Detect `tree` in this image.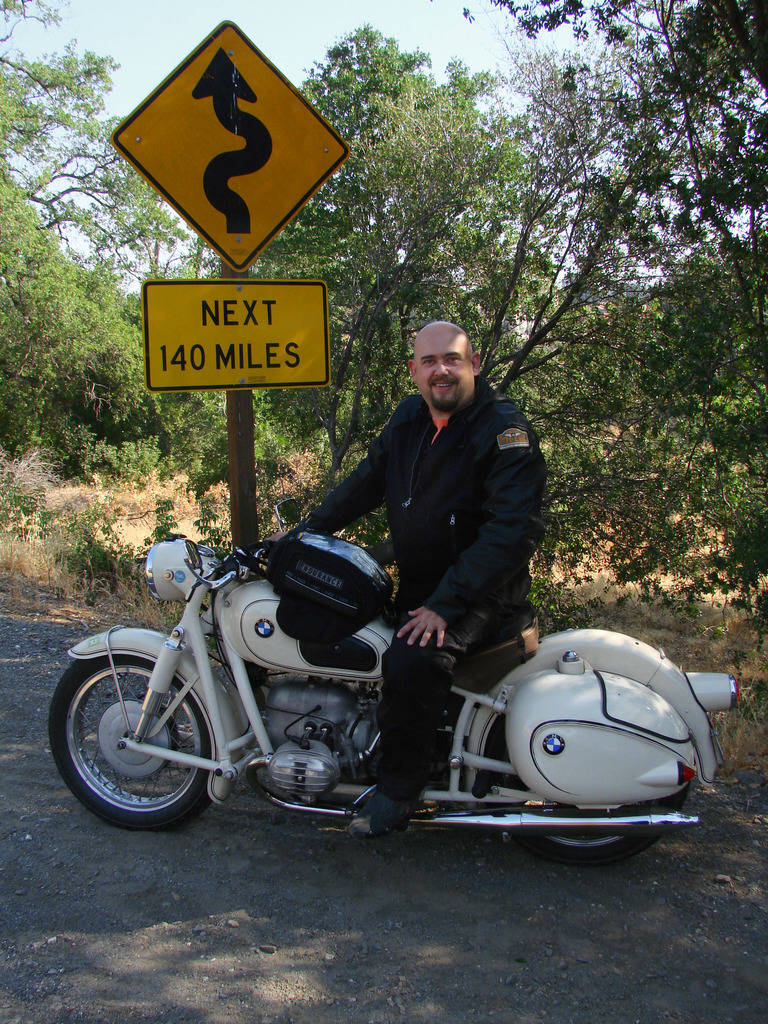
Detection: 477/0/767/505.
